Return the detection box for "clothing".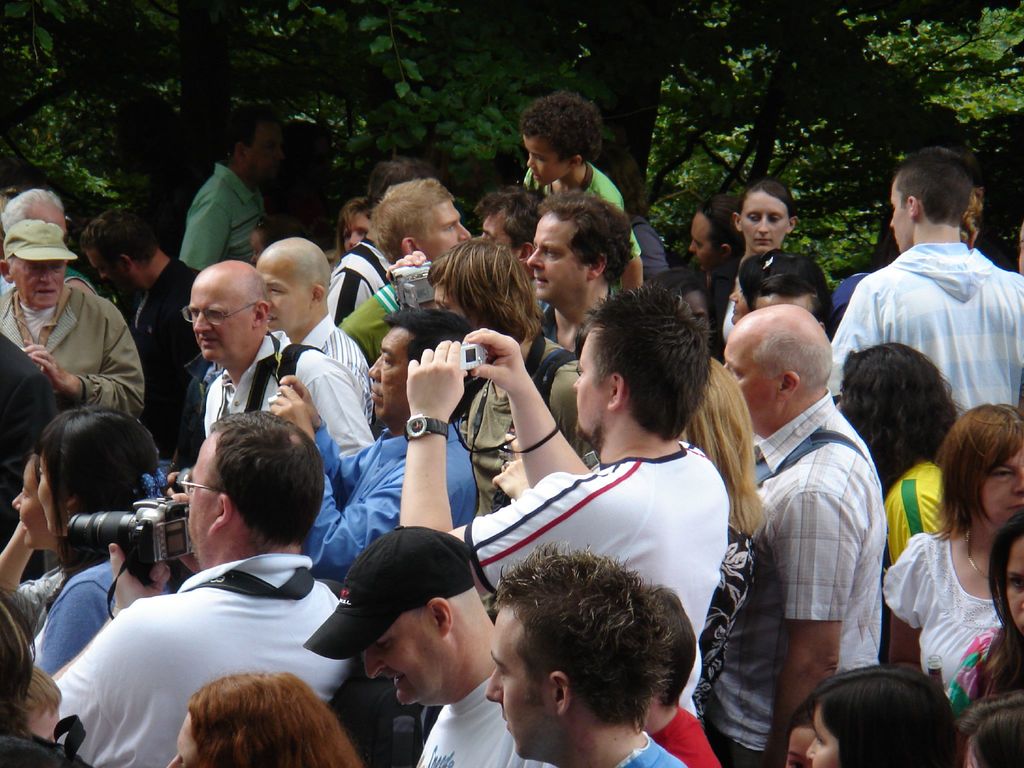
Rect(686, 250, 741, 365).
